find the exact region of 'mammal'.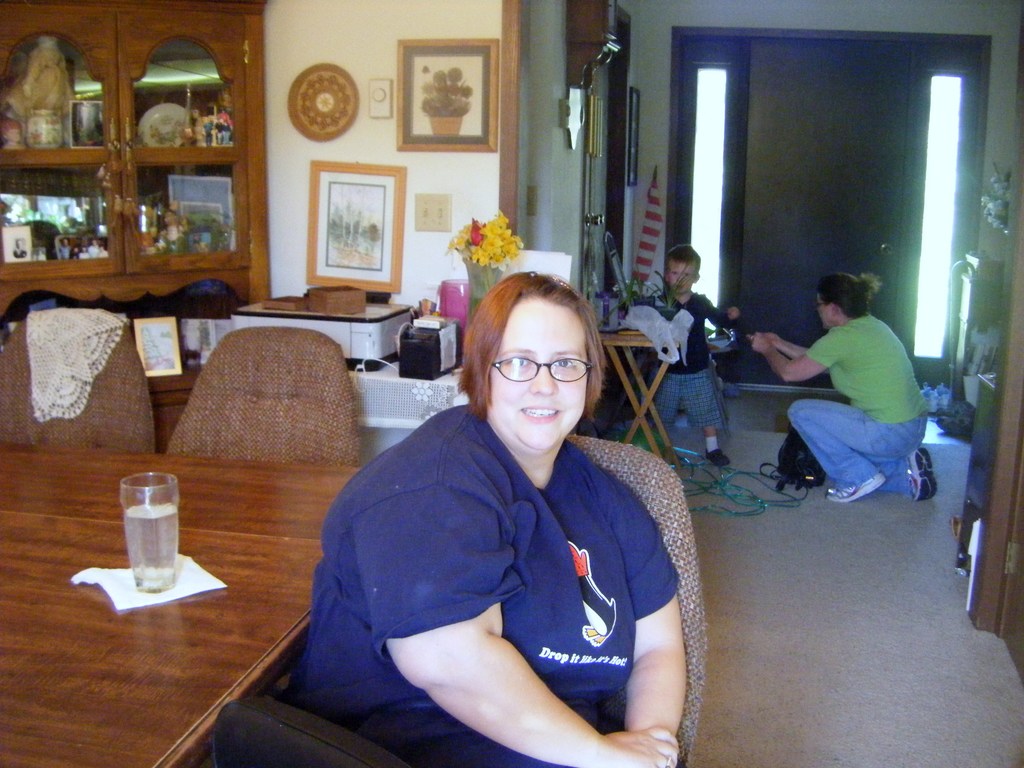
Exact region: box(745, 275, 941, 502).
